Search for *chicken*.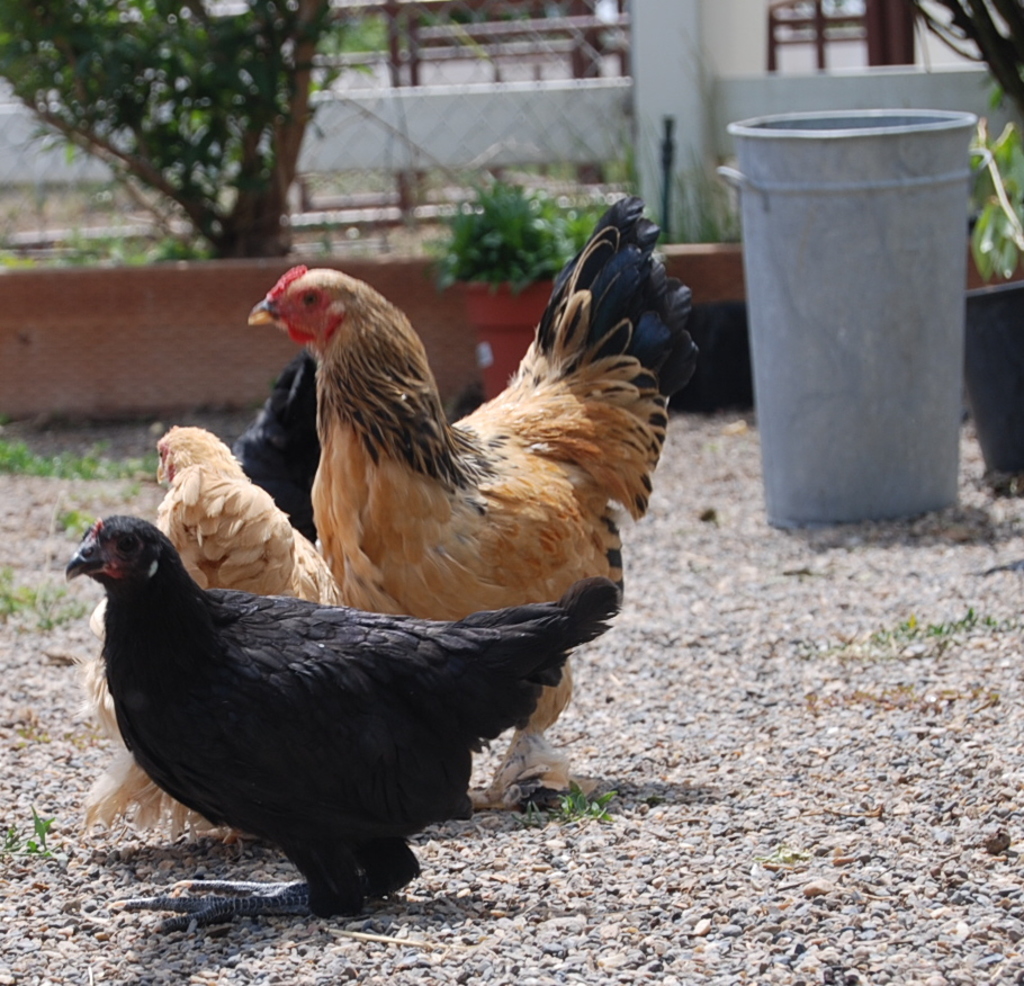
Found at {"x1": 224, "y1": 341, "x2": 315, "y2": 573}.
